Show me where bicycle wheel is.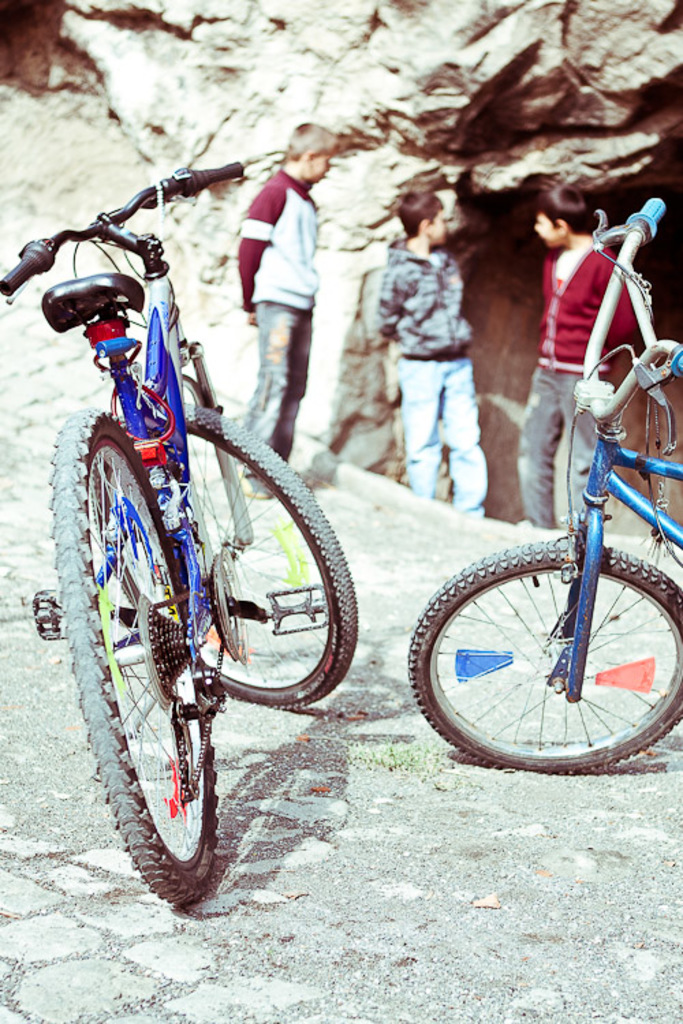
bicycle wheel is at [x1=46, y1=403, x2=220, y2=909].
